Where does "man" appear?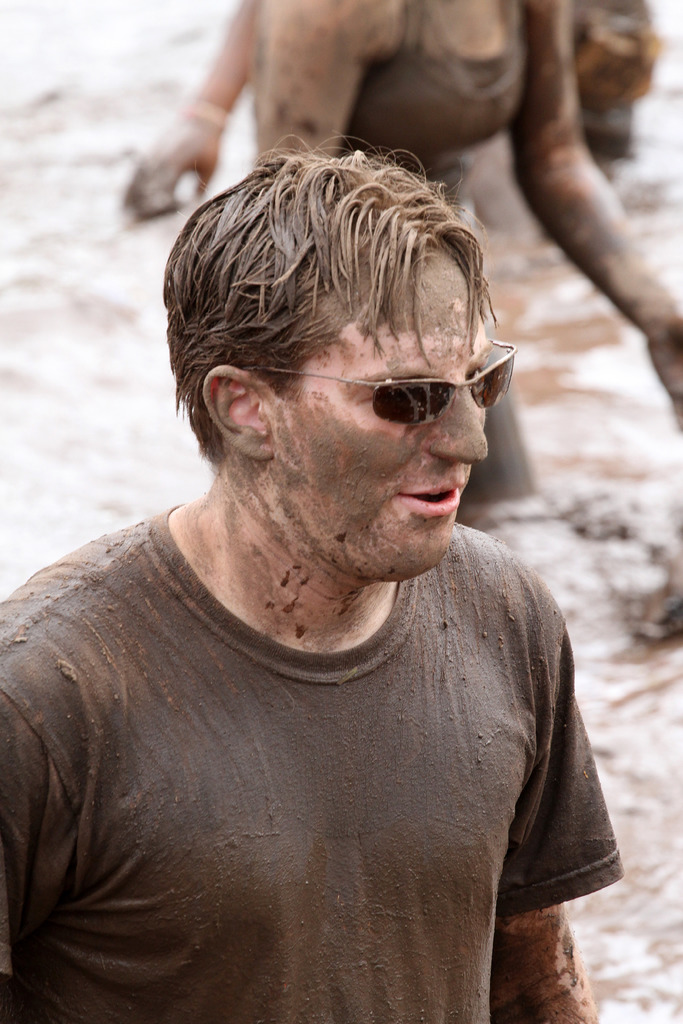
Appears at 0:130:657:1023.
